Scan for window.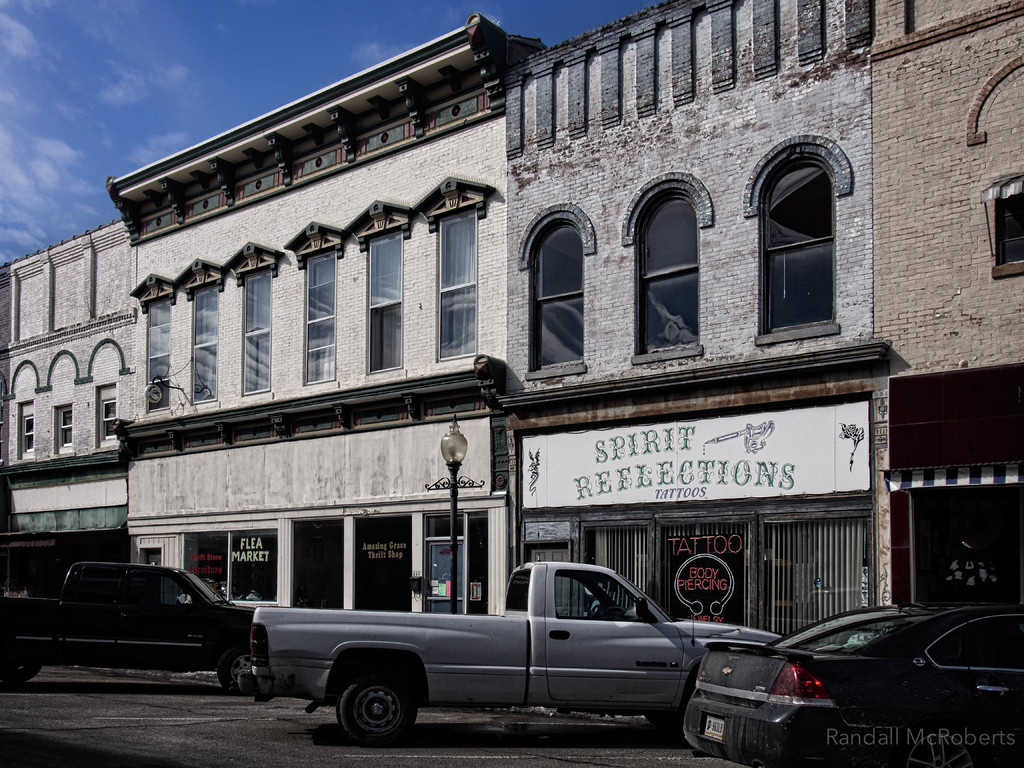
Scan result: (x1=54, y1=404, x2=75, y2=454).
